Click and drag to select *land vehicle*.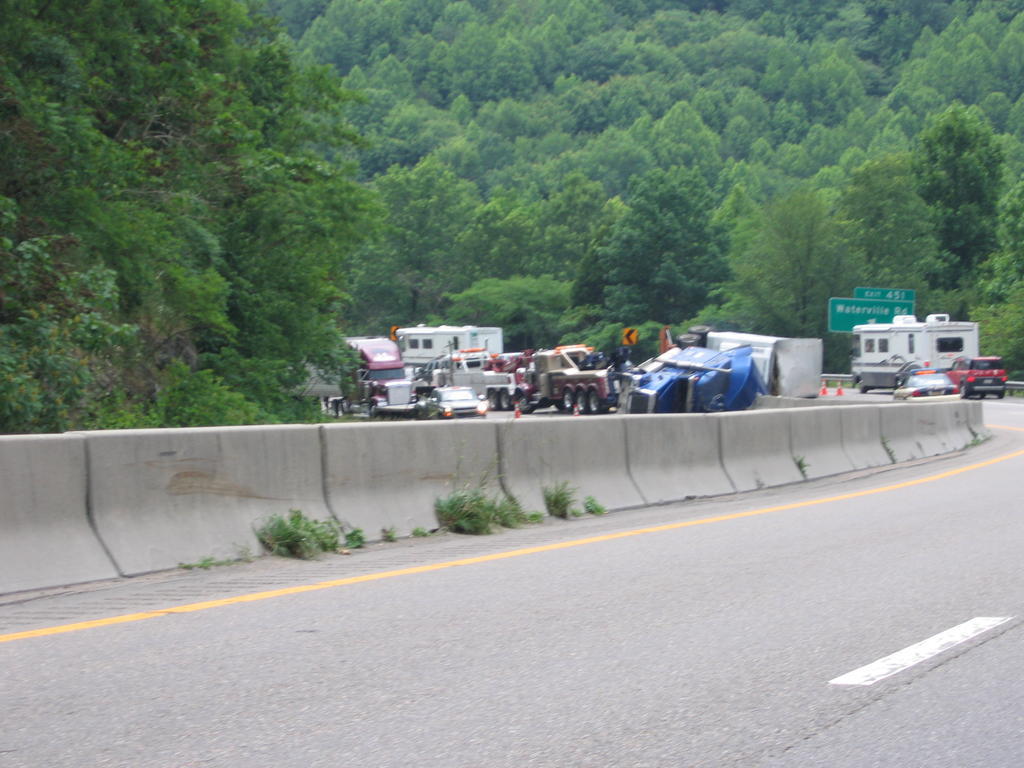
Selection: region(849, 312, 978, 397).
